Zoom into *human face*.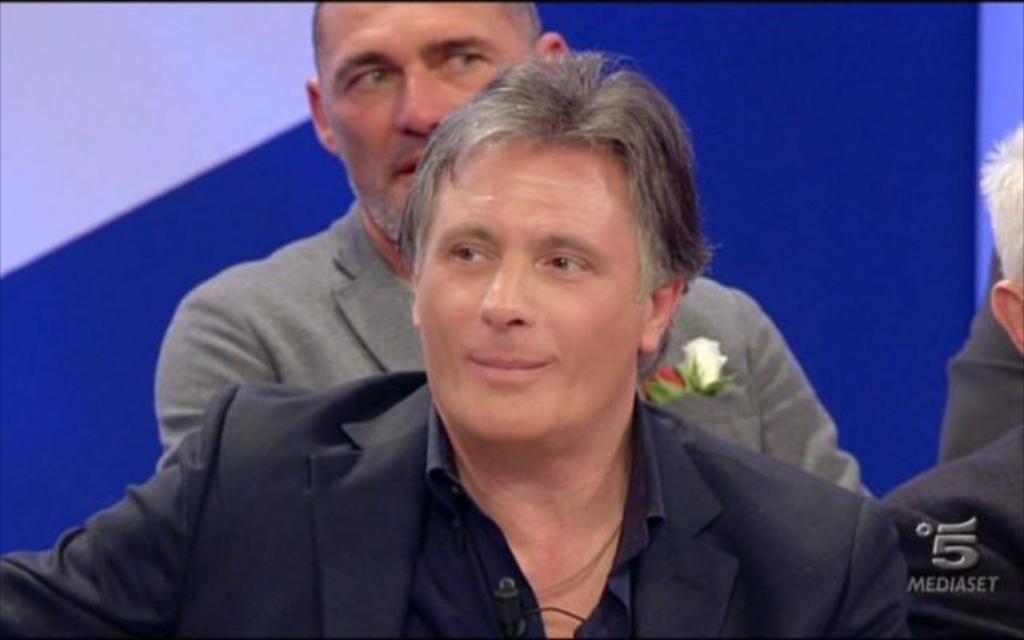
Zoom target: (326, 0, 539, 248).
